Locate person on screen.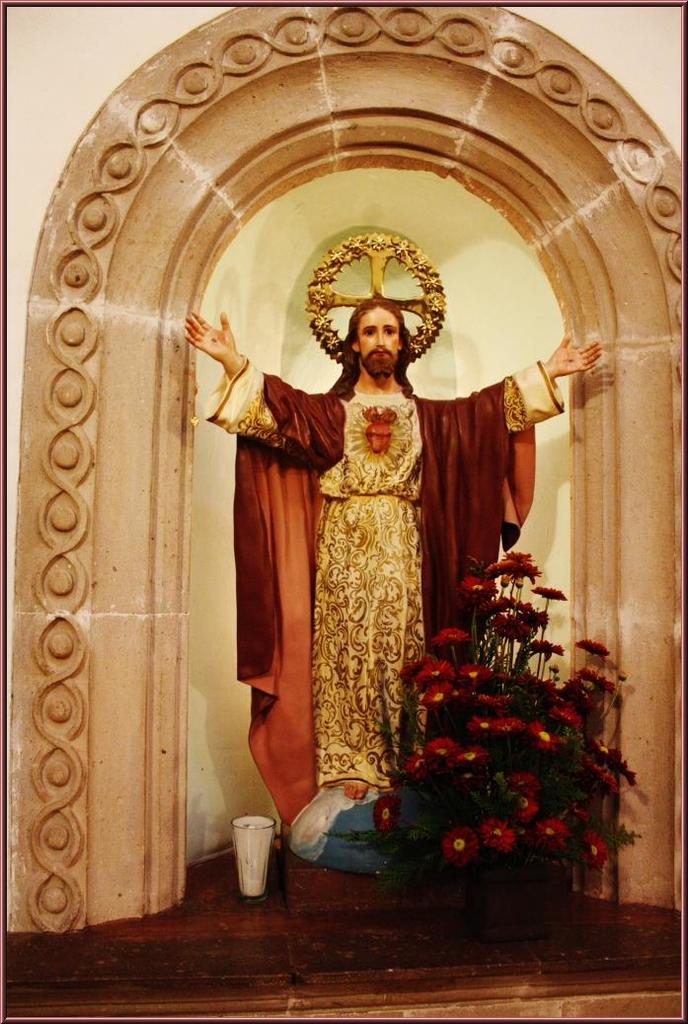
On screen at {"x1": 186, "y1": 292, "x2": 605, "y2": 786}.
